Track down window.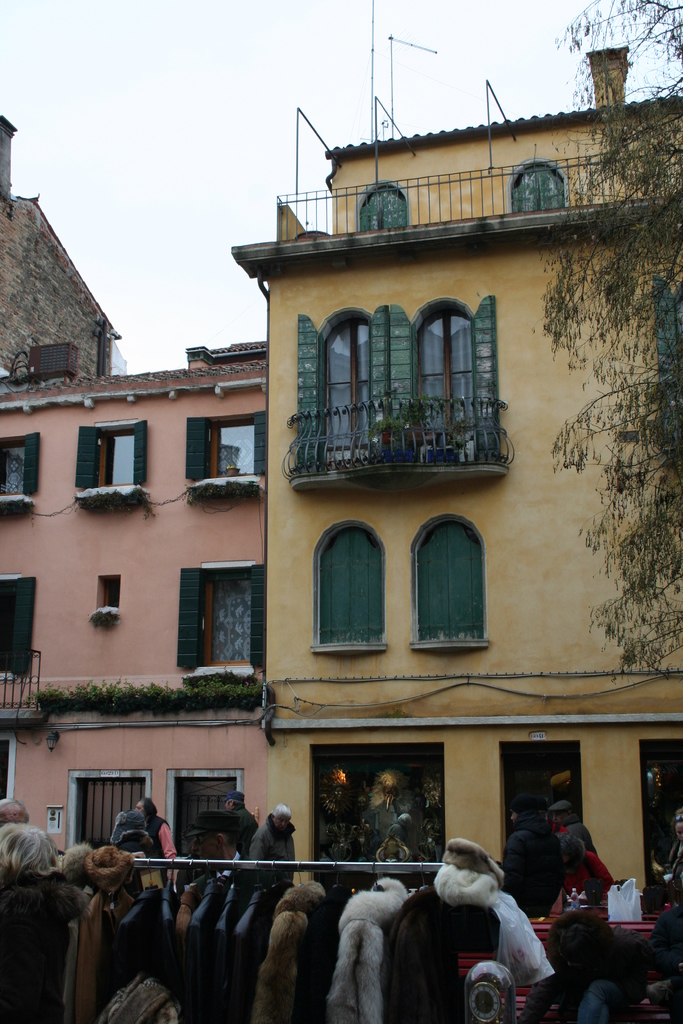
Tracked to (left=361, top=188, right=404, bottom=234).
